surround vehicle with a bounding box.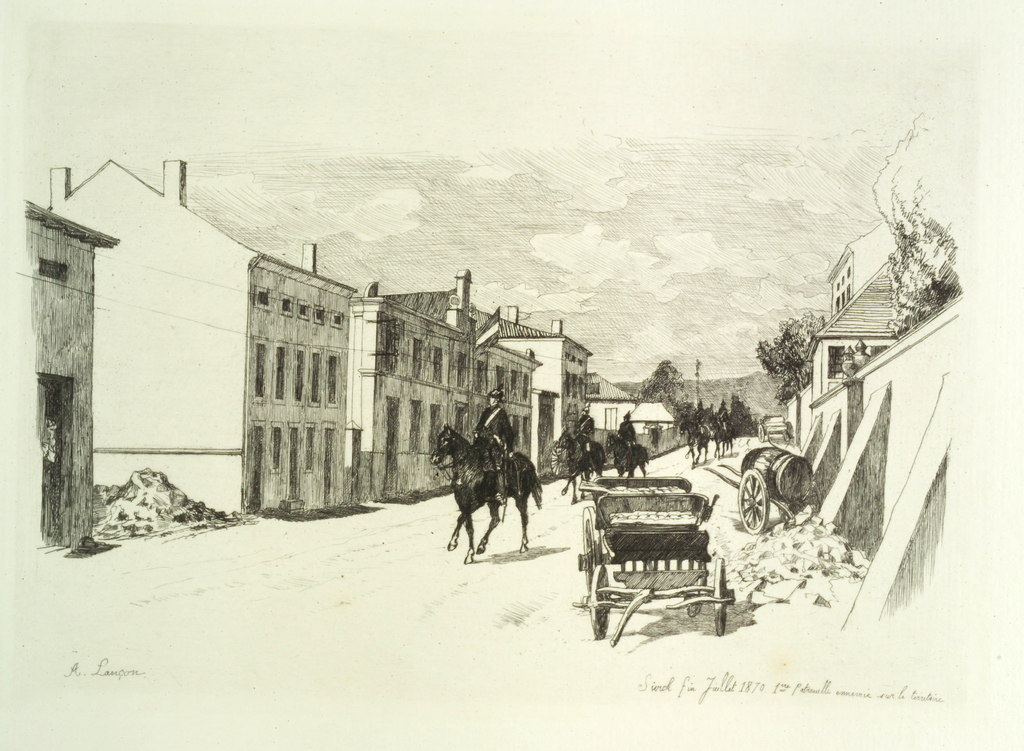
region(726, 425, 813, 535).
